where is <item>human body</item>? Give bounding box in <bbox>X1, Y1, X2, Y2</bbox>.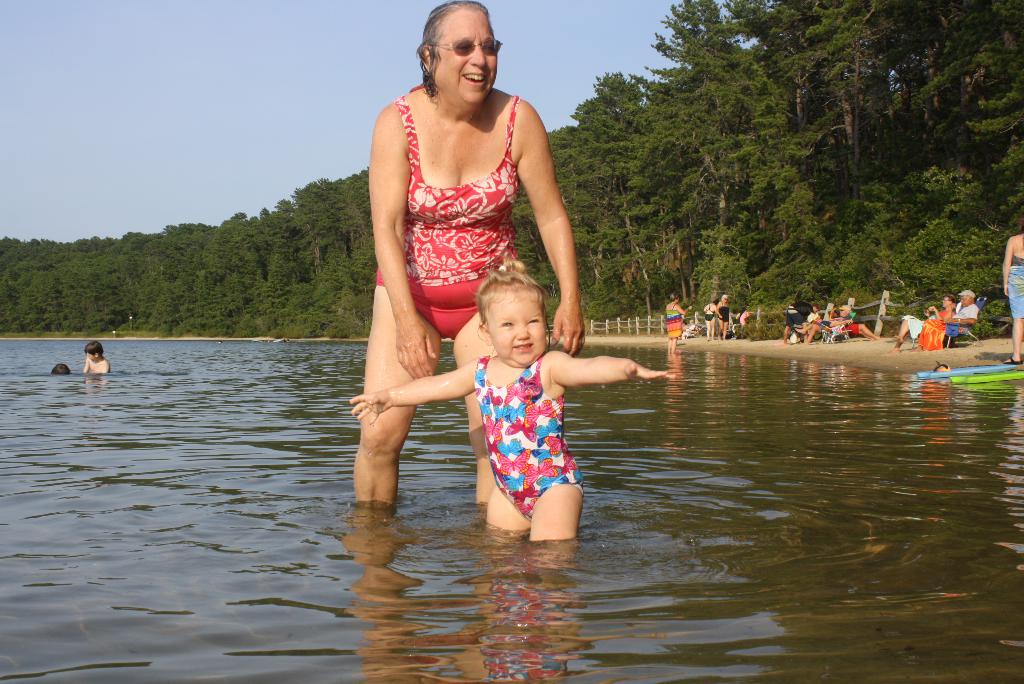
<bbox>909, 301, 981, 352</bbox>.
